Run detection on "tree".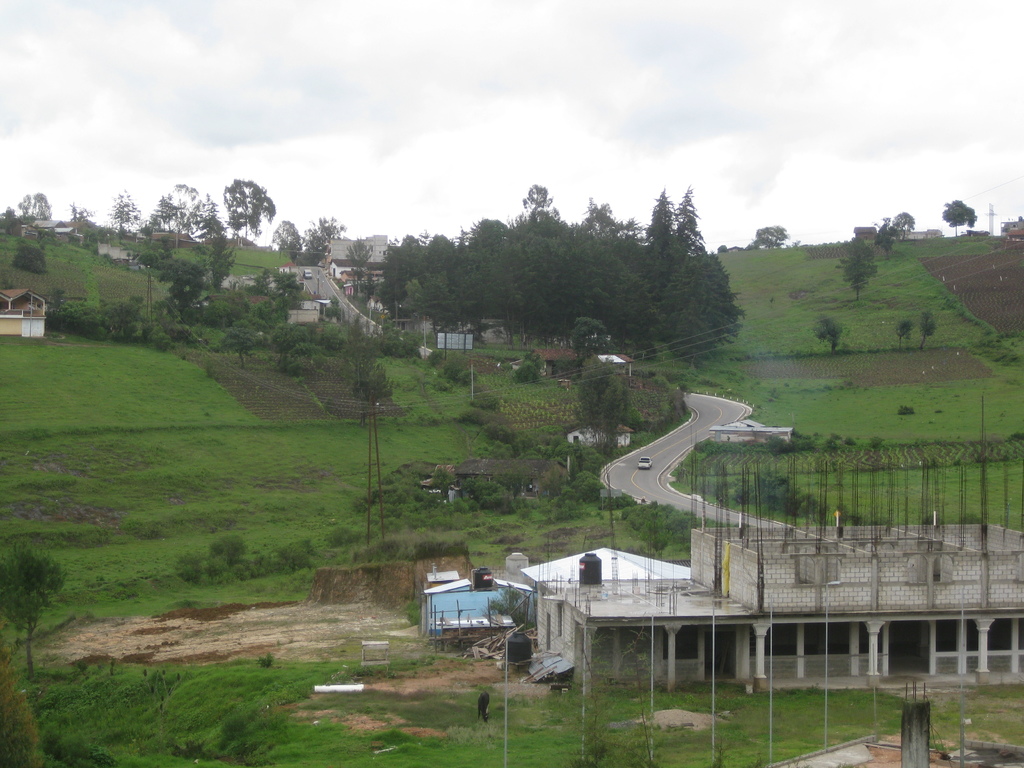
Result: {"x1": 892, "y1": 322, "x2": 913, "y2": 348}.
